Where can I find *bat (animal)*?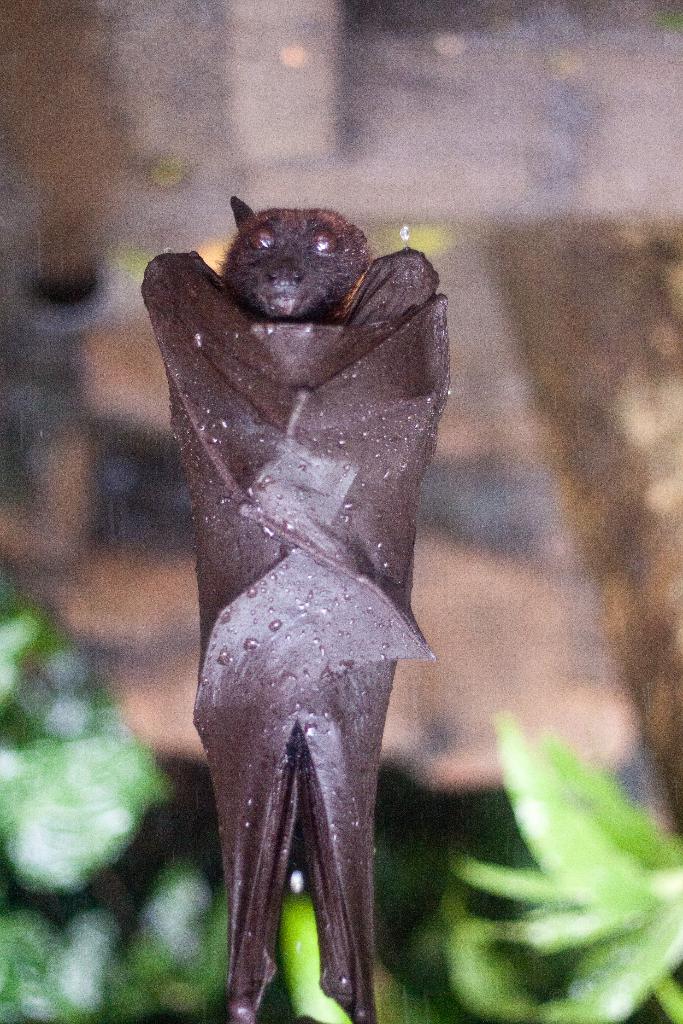
You can find it at region(125, 200, 456, 1023).
